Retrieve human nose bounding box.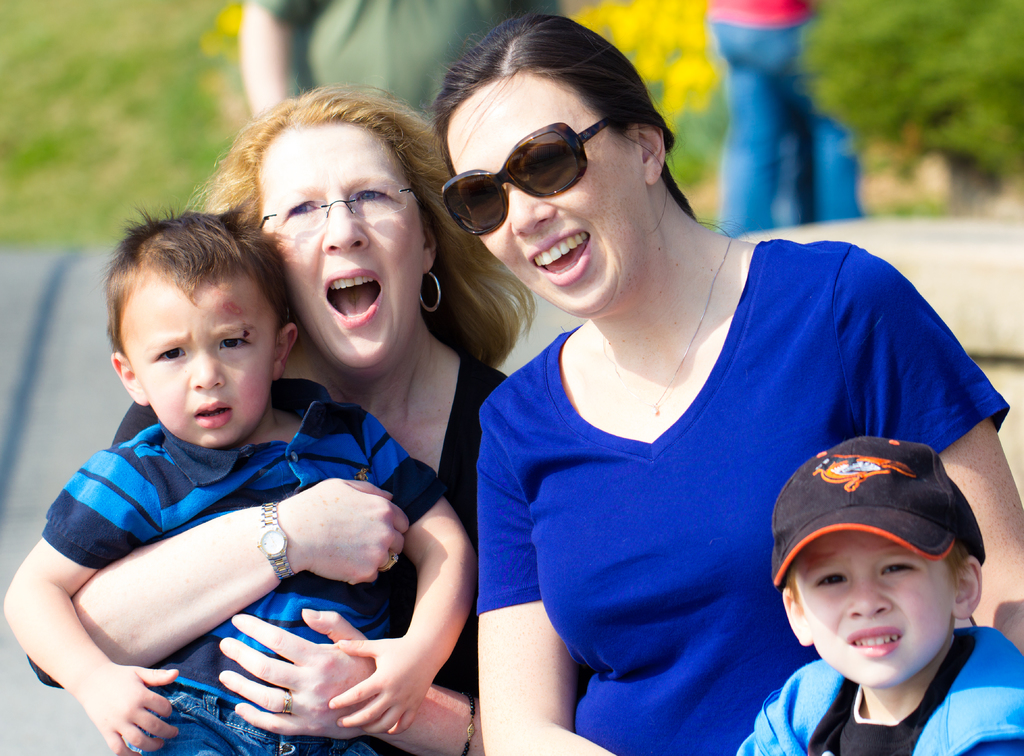
Bounding box: l=509, t=180, r=556, b=234.
